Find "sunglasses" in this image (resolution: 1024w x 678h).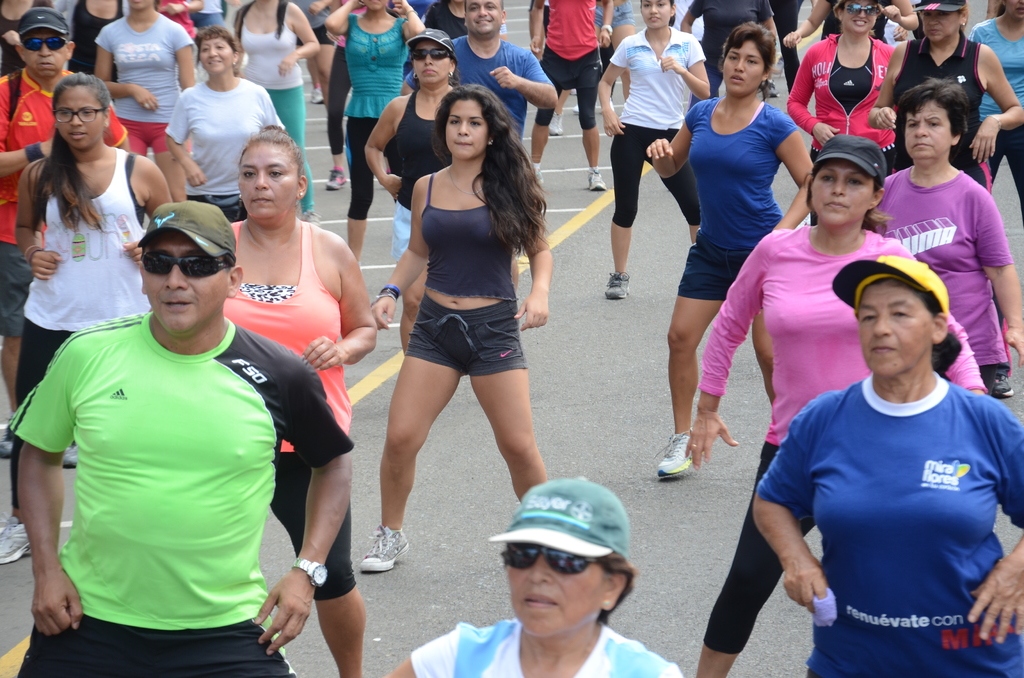
BBox(141, 254, 225, 275).
